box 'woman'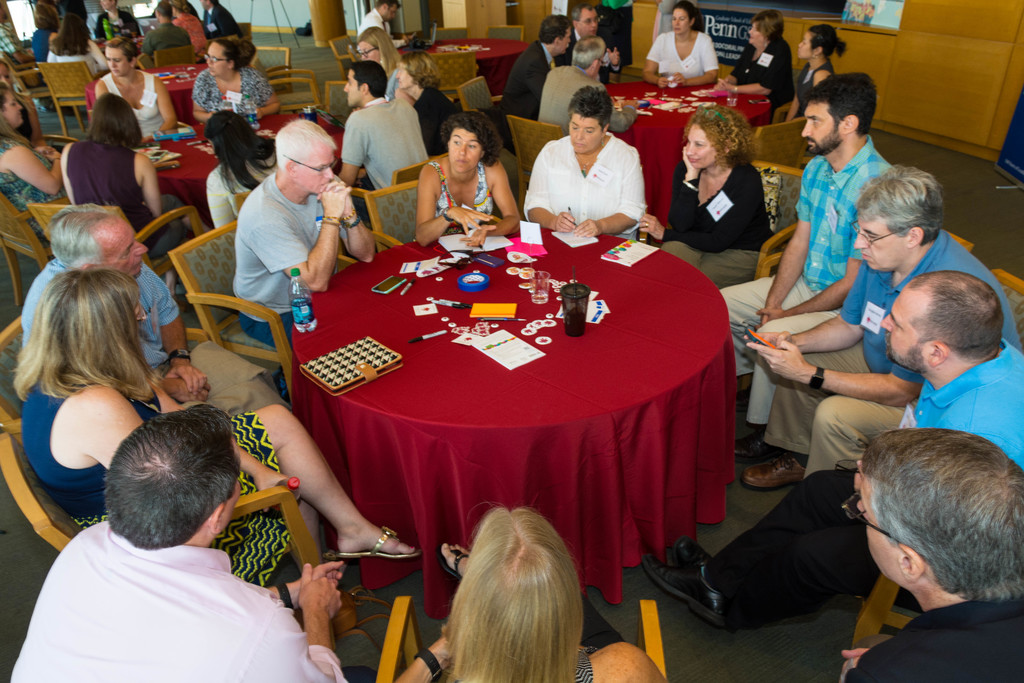
locate(170, 0, 210, 63)
